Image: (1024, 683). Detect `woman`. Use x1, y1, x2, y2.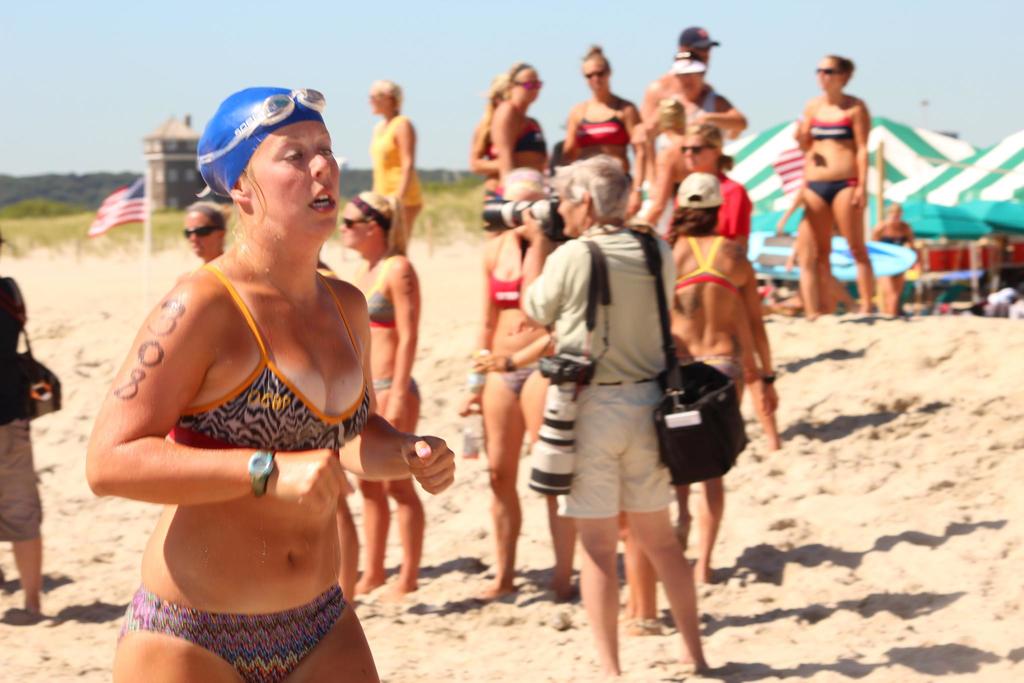
783, 51, 871, 317.
